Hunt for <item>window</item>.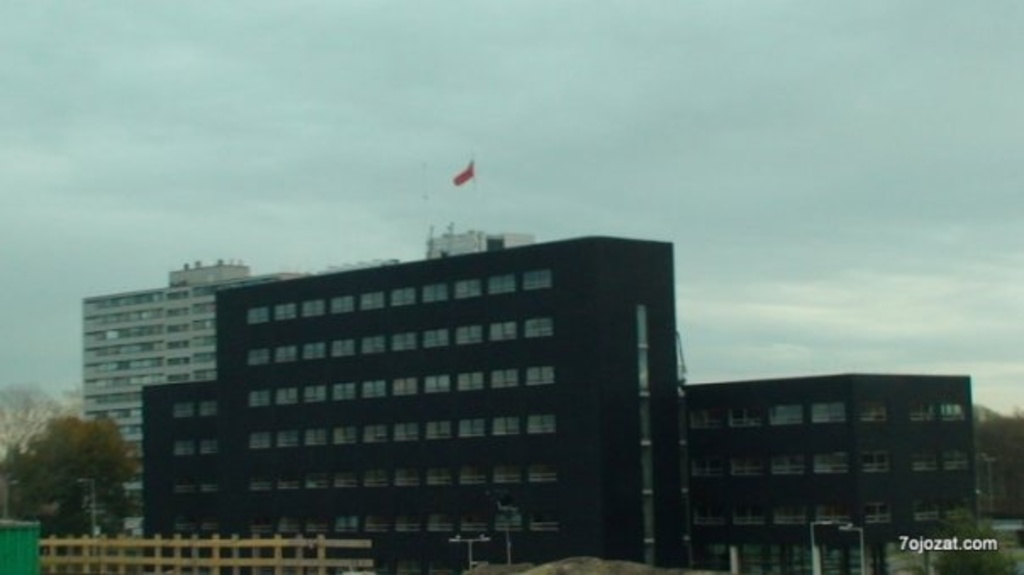
Hunted down at detection(361, 290, 385, 312).
